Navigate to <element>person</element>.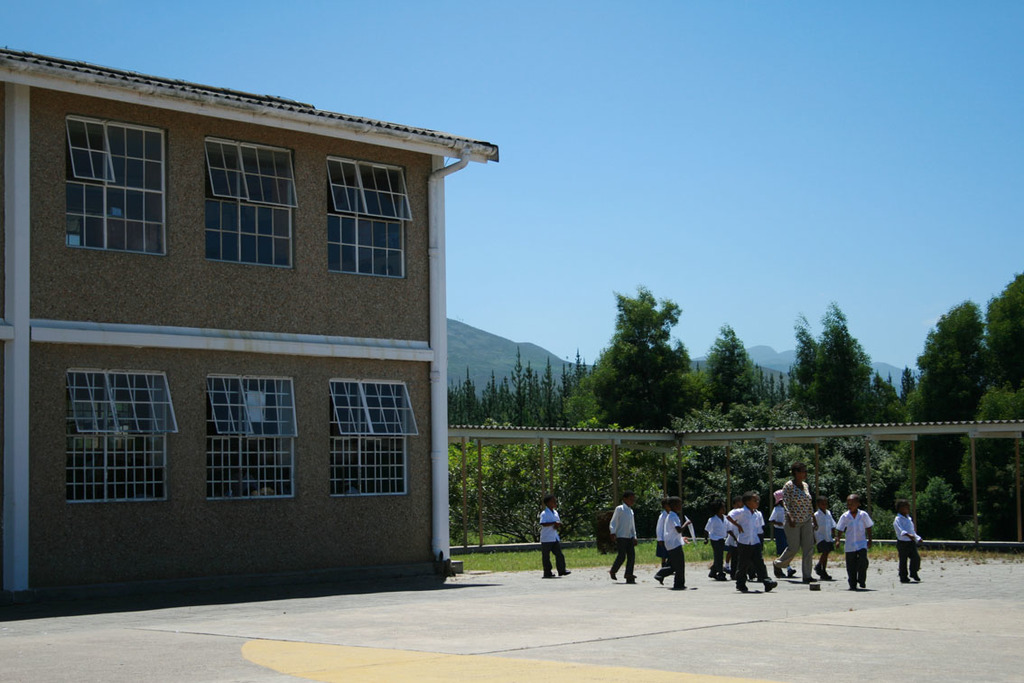
Navigation target: detection(732, 495, 787, 595).
